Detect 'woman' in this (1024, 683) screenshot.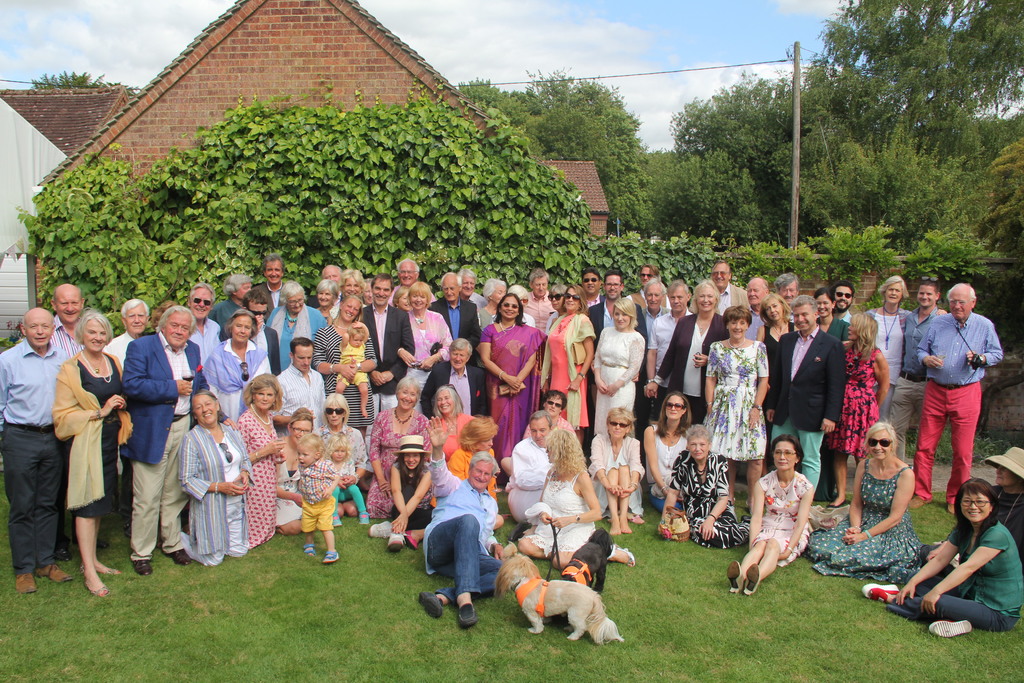
Detection: x1=316, y1=279, x2=337, y2=324.
